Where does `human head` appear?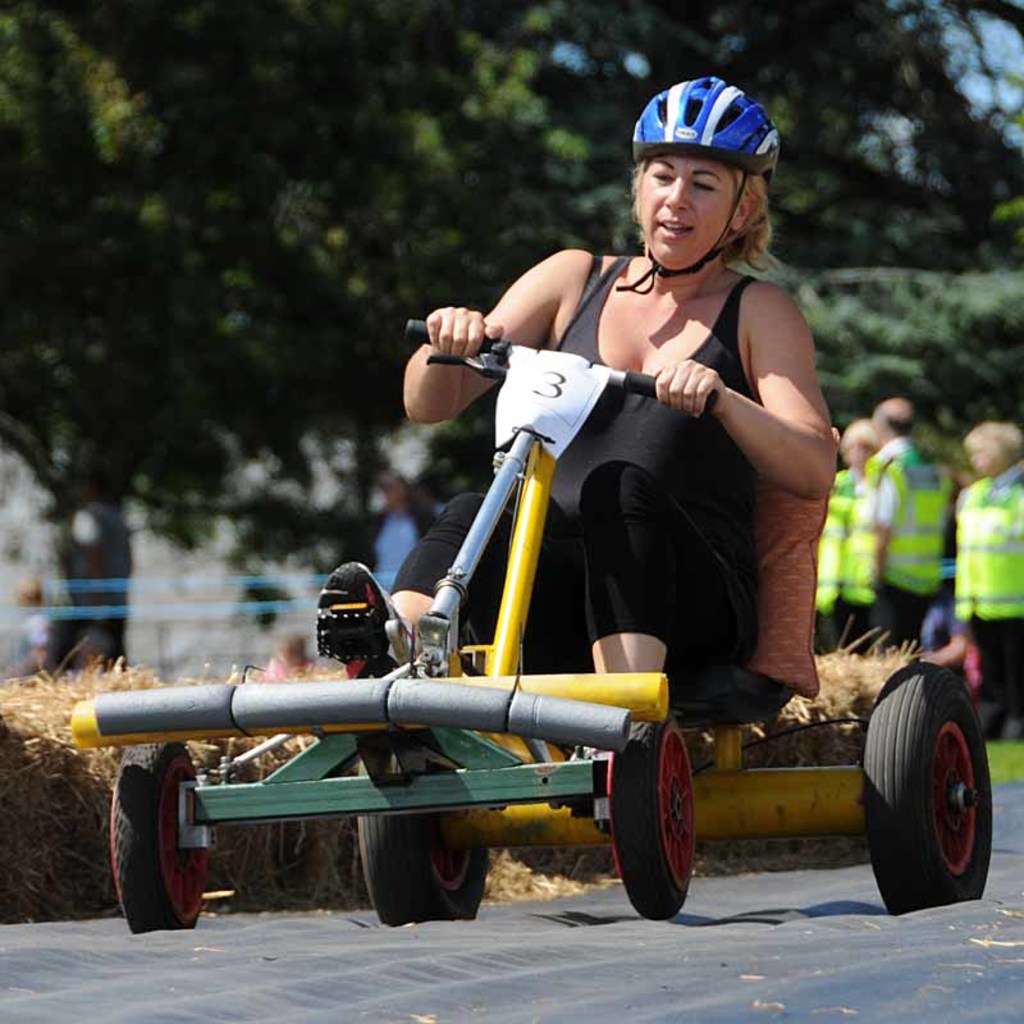
Appears at bbox=(840, 421, 872, 468).
